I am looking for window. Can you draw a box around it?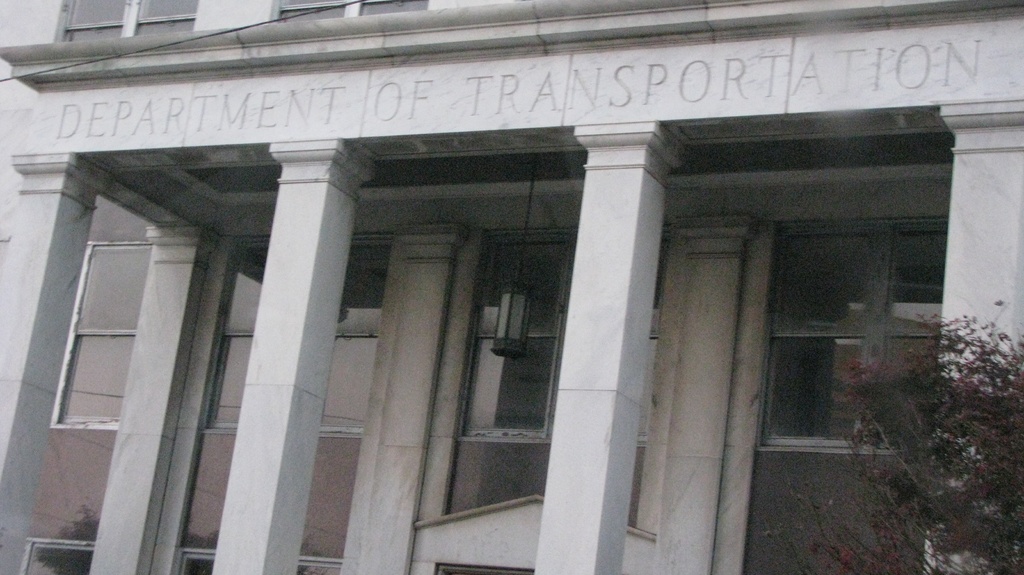
Sure, the bounding box is rect(60, 225, 164, 430).
